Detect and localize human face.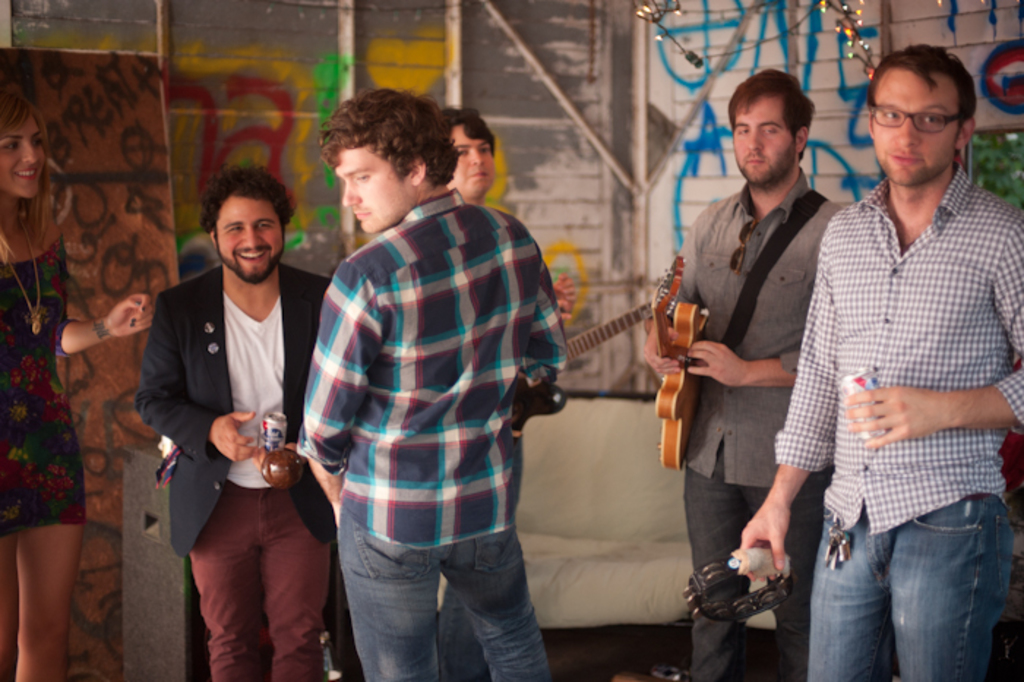
Localized at detection(449, 124, 493, 199).
